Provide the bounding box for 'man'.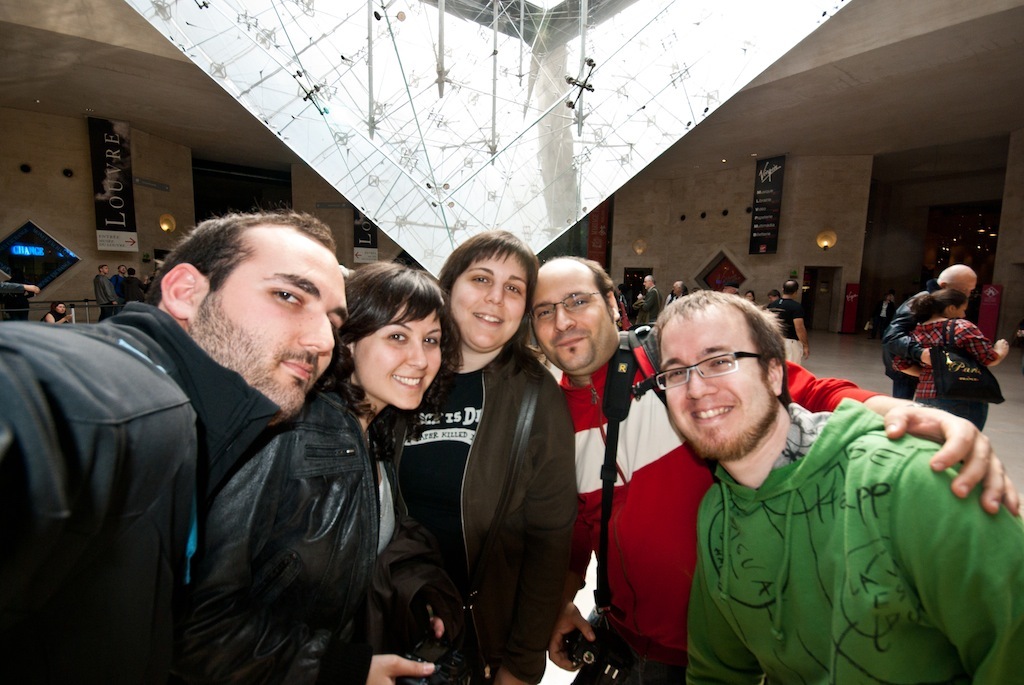
select_region(94, 262, 127, 321).
